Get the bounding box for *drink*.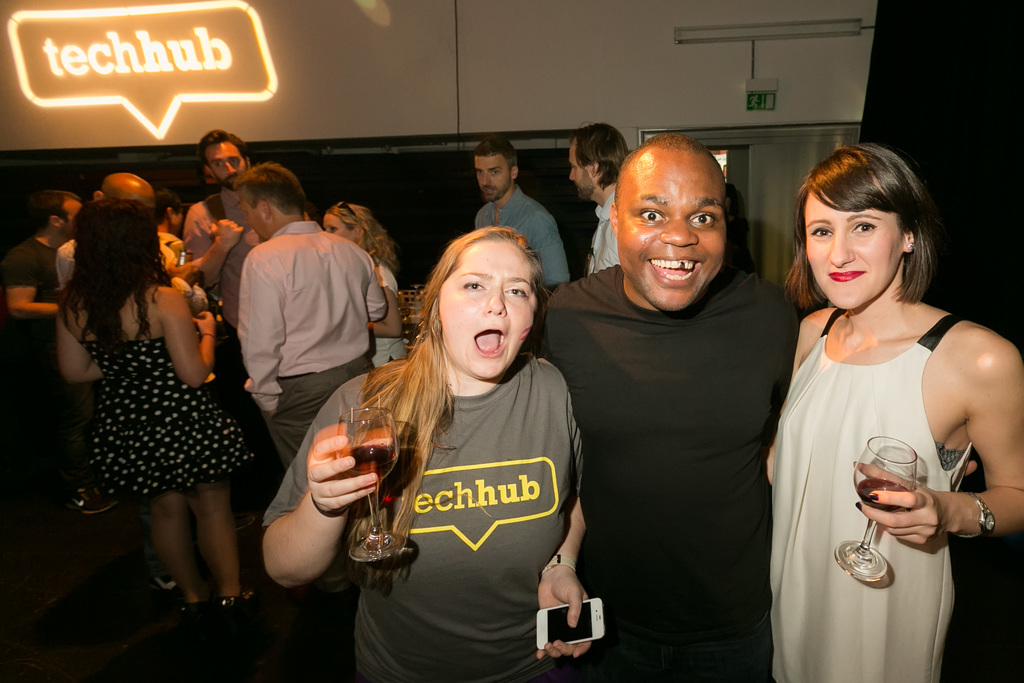
bbox=[858, 483, 910, 514].
